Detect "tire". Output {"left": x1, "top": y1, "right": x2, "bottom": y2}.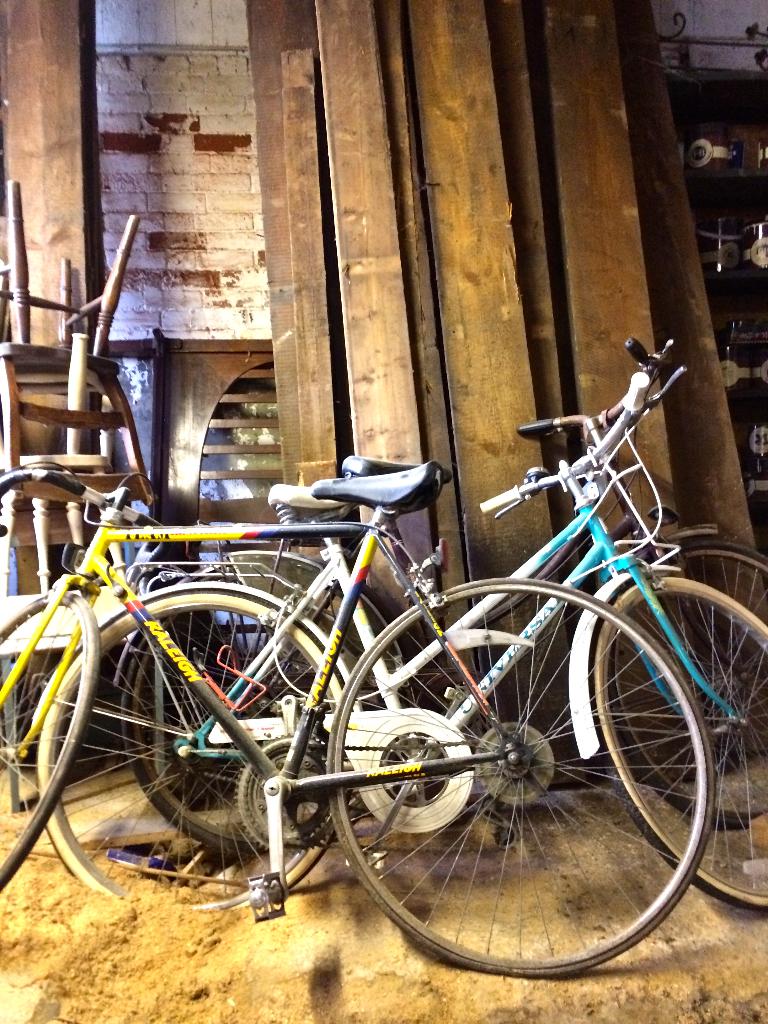
{"left": 594, "top": 540, "right": 767, "bottom": 903}.
